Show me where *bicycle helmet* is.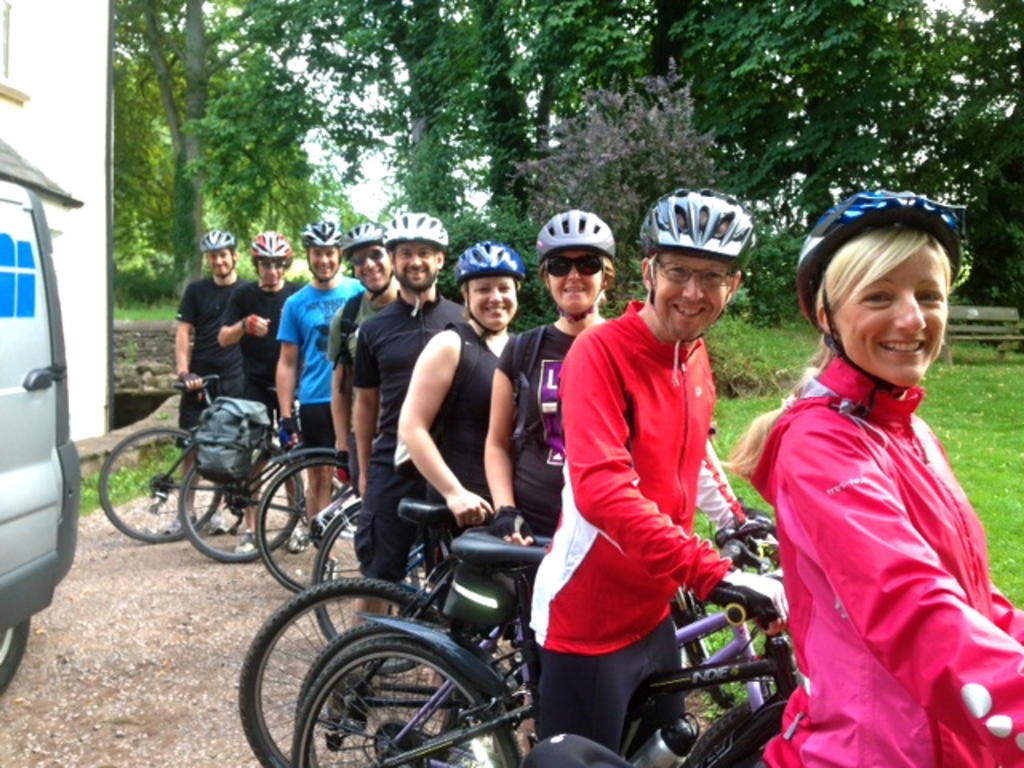
*bicycle helmet* is at 536 211 618 266.
